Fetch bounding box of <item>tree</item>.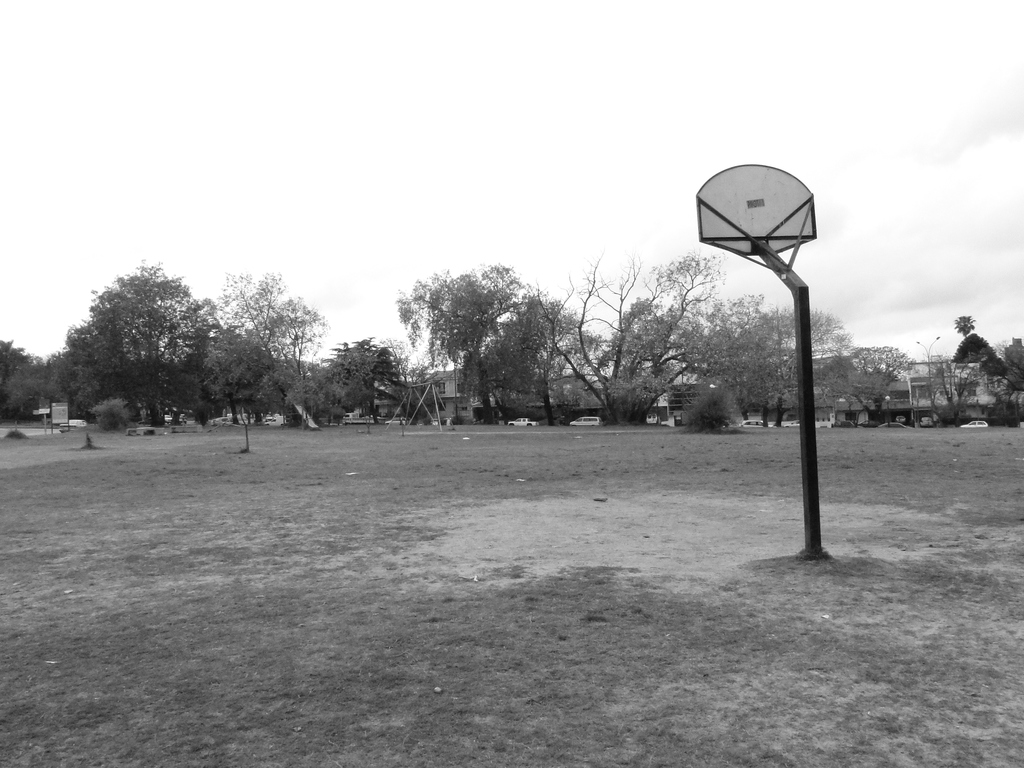
Bbox: {"x1": 397, "y1": 264, "x2": 522, "y2": 419}.
